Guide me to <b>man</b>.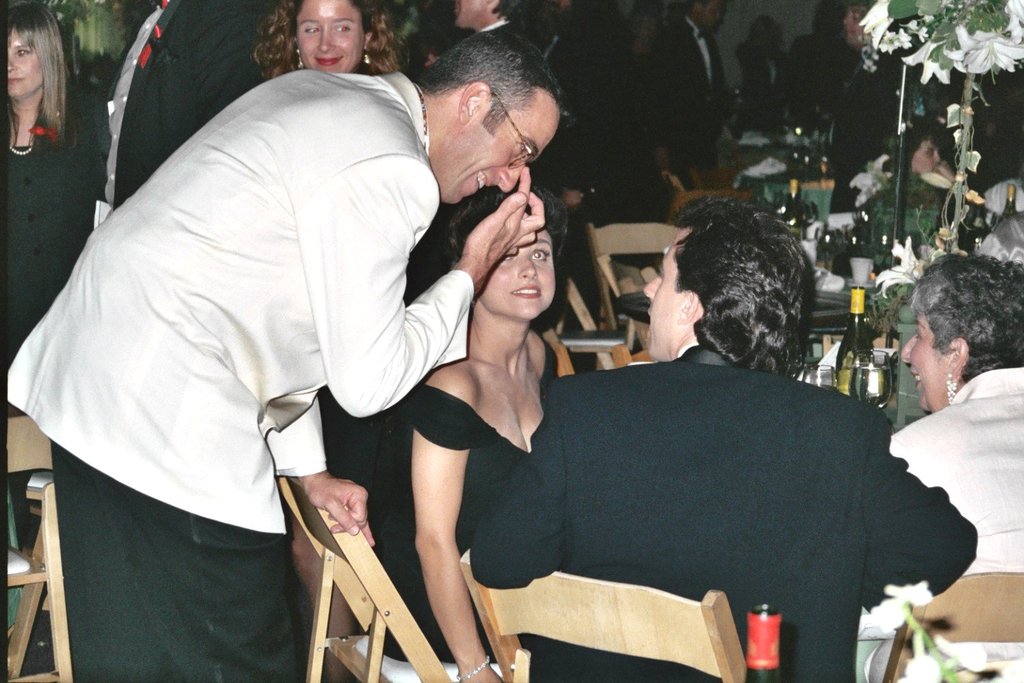
Guidance: (639,0,727,180).
